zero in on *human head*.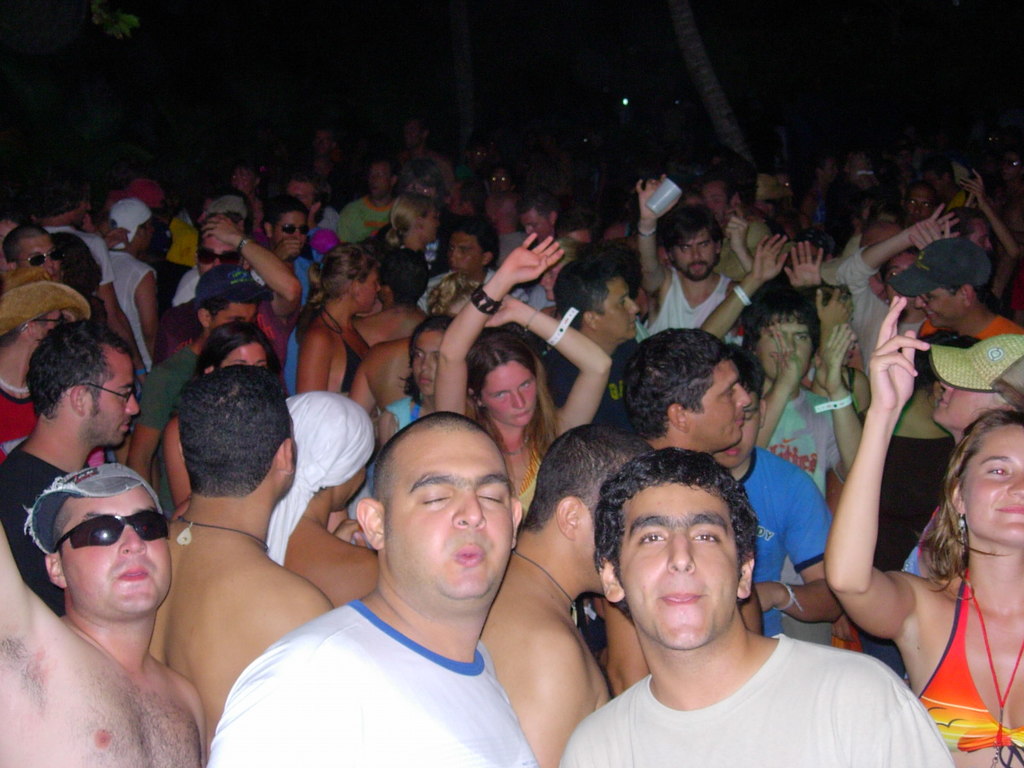
Zeroed in: locate(902, 185, 935, 222).
